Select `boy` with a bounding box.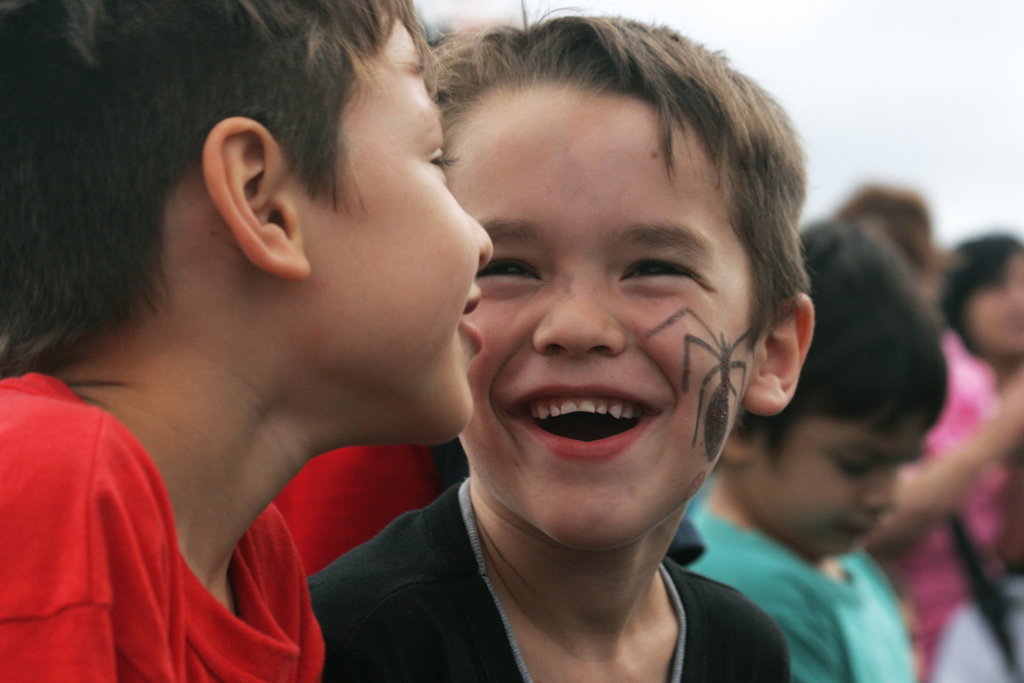
[x1=682, y1=219, x2=916, y2=682].
